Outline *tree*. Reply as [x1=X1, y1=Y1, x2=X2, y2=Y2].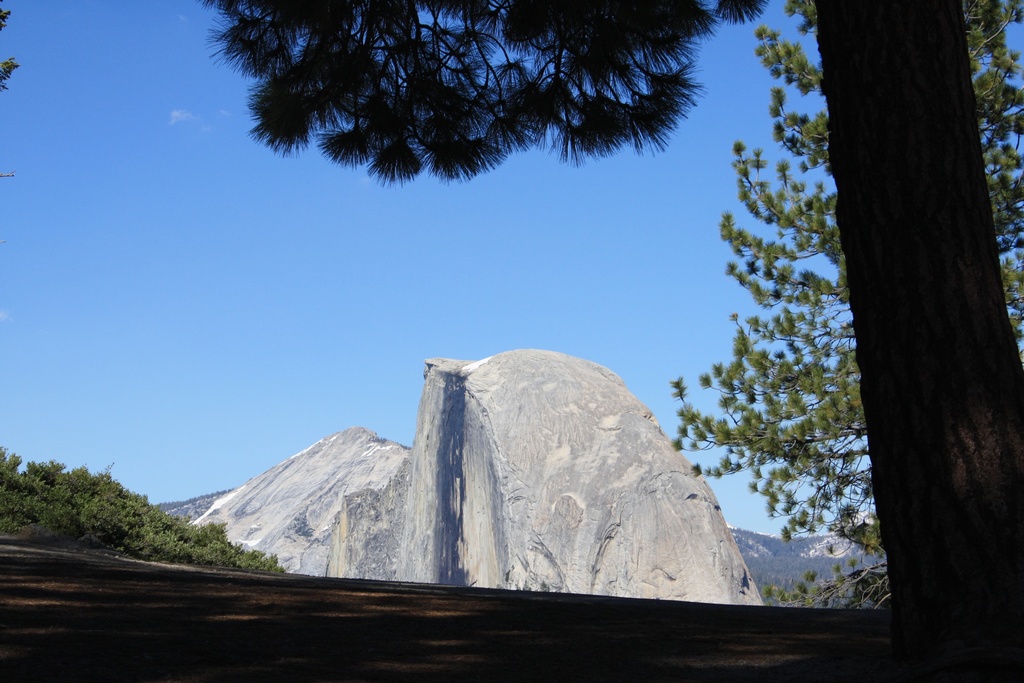
[x1=85, y1=56, x2=953, y2=616].
